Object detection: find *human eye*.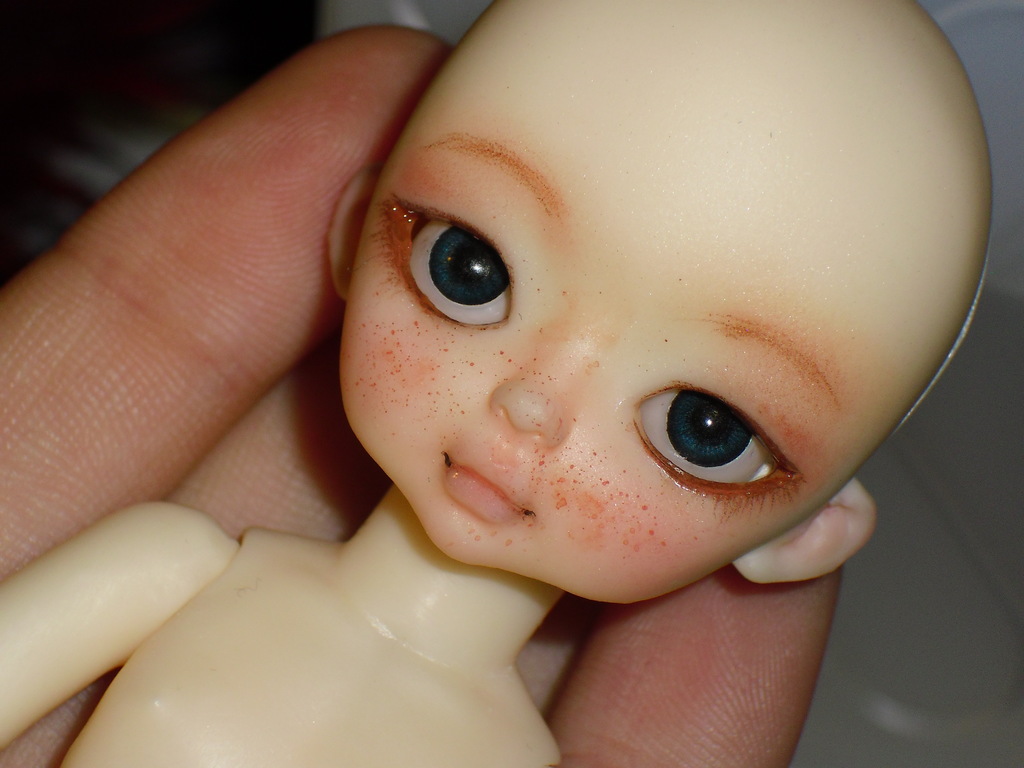
bbox=[605, 353, 805, 517].
